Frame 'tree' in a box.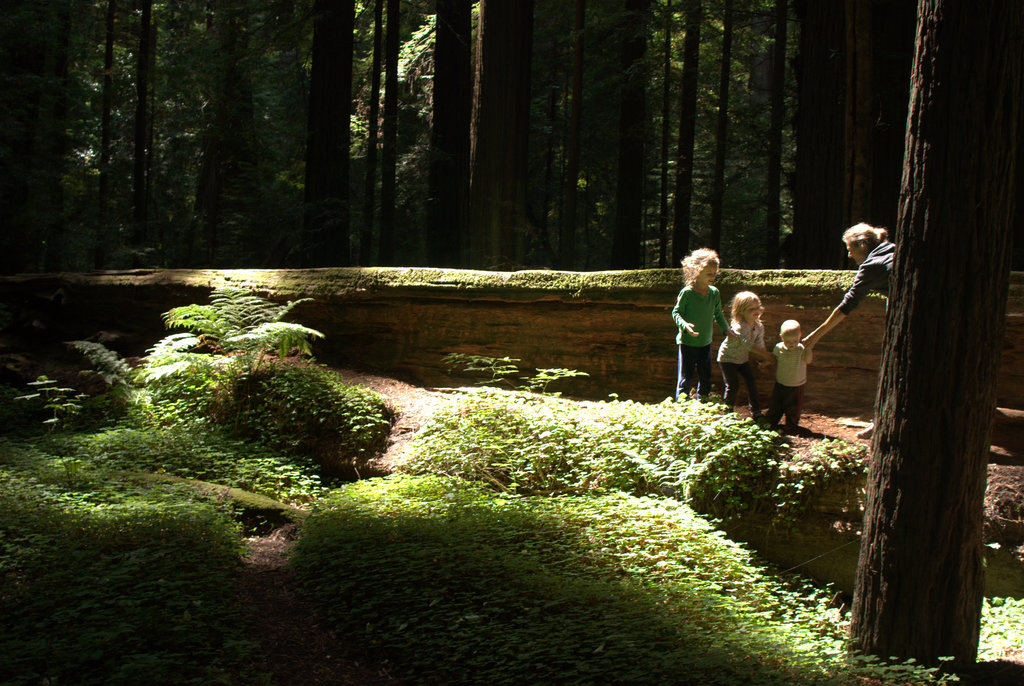
846,0,1023,683.
